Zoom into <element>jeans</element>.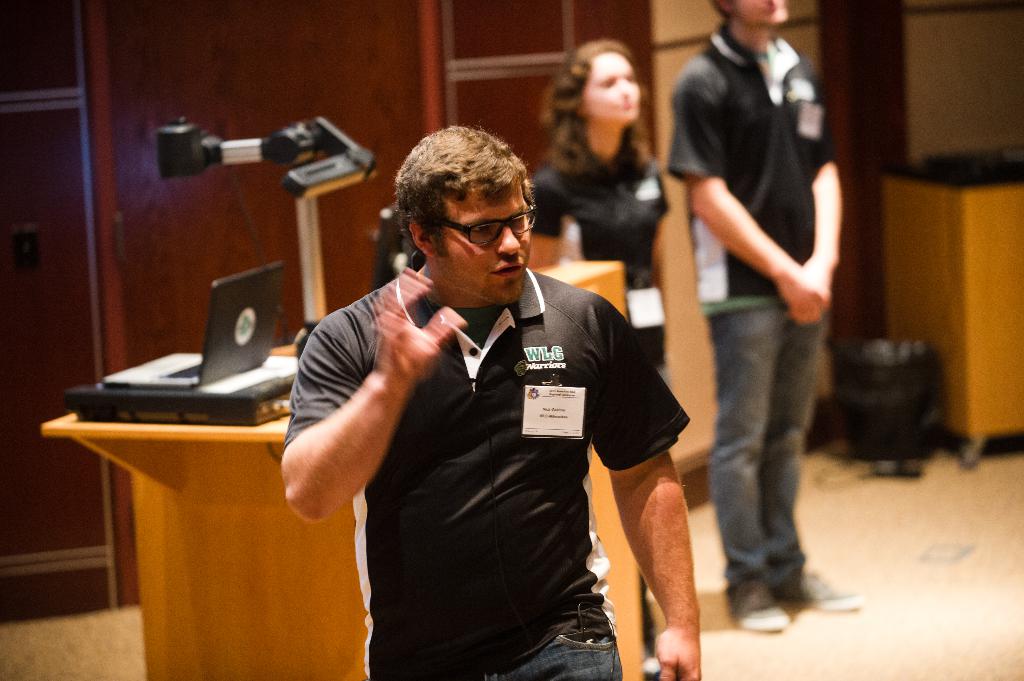
Zoom target: x1=403 y1=632 x2=630 y2=680.
